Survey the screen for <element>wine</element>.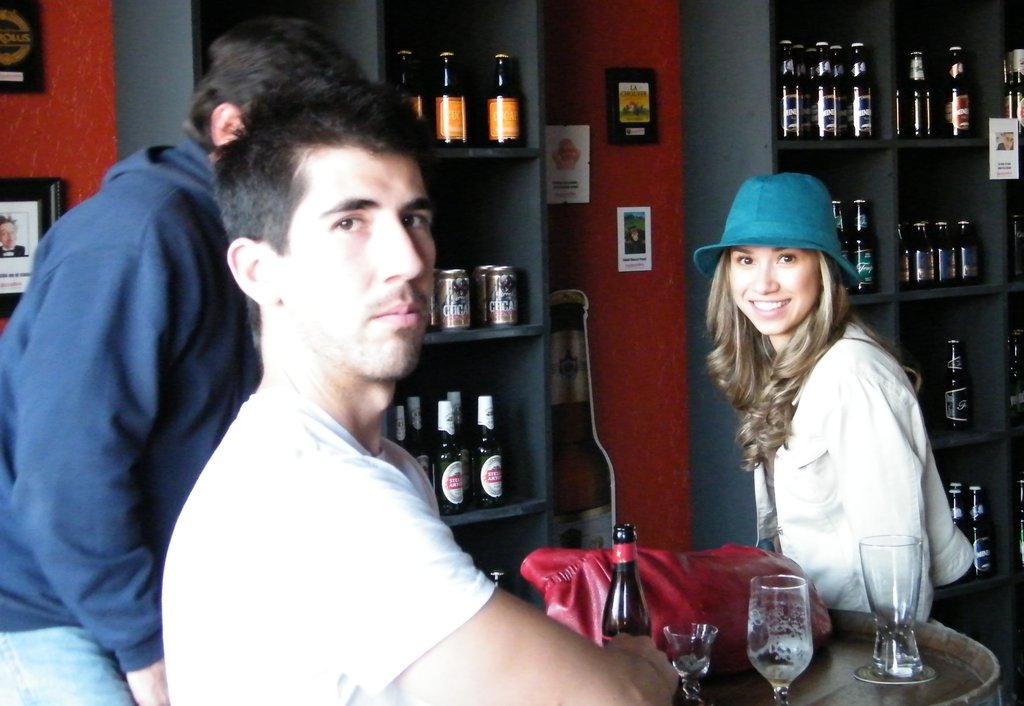
Survey found: [380,43,429,141].
